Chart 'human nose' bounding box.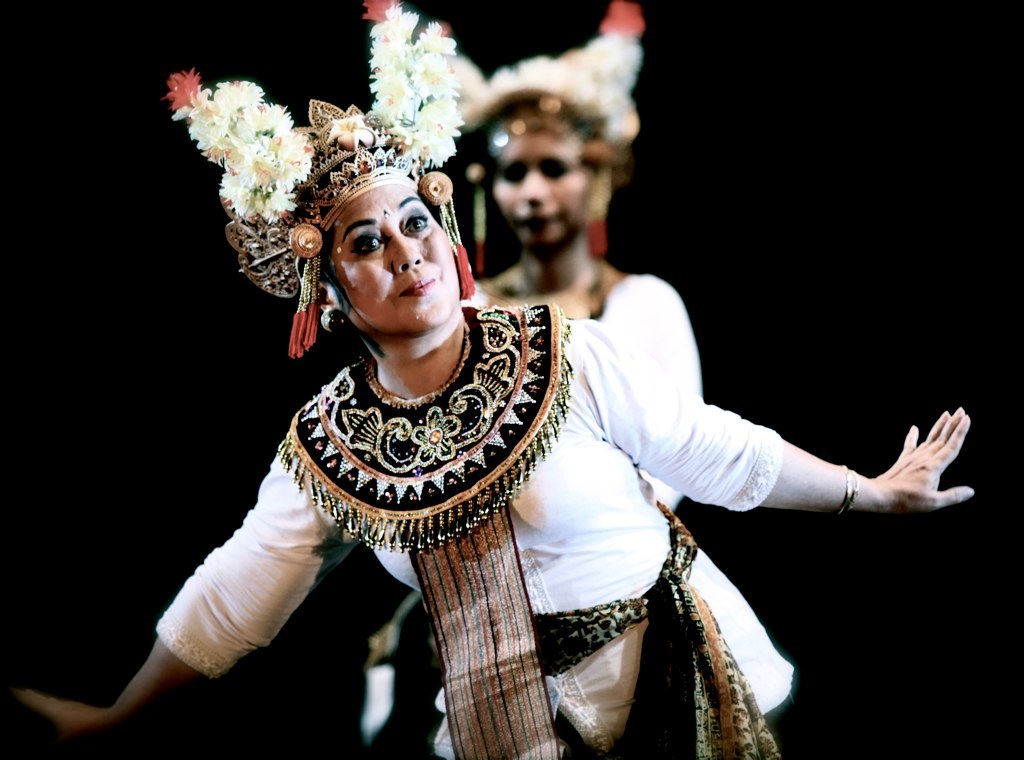
Charted: [left=391, top=231, right=423, bottom=266].
